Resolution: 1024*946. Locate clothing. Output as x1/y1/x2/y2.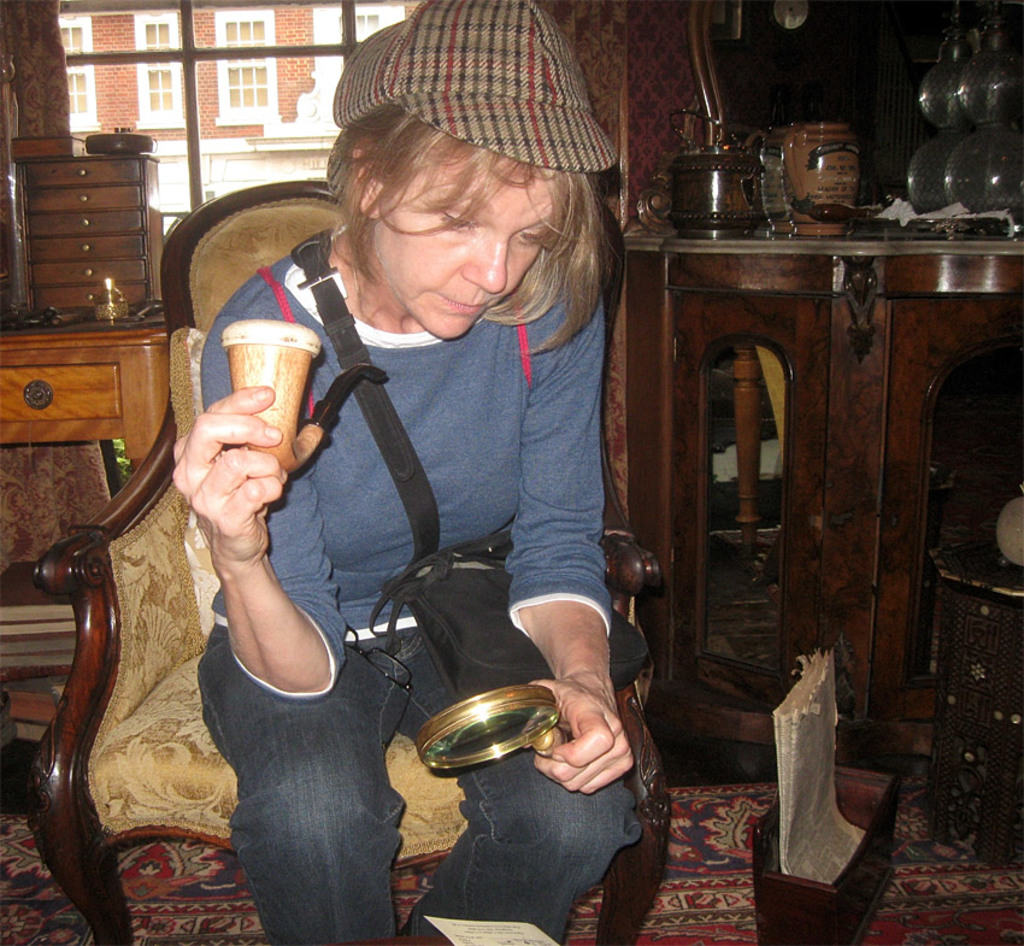
195/259/641/945.
